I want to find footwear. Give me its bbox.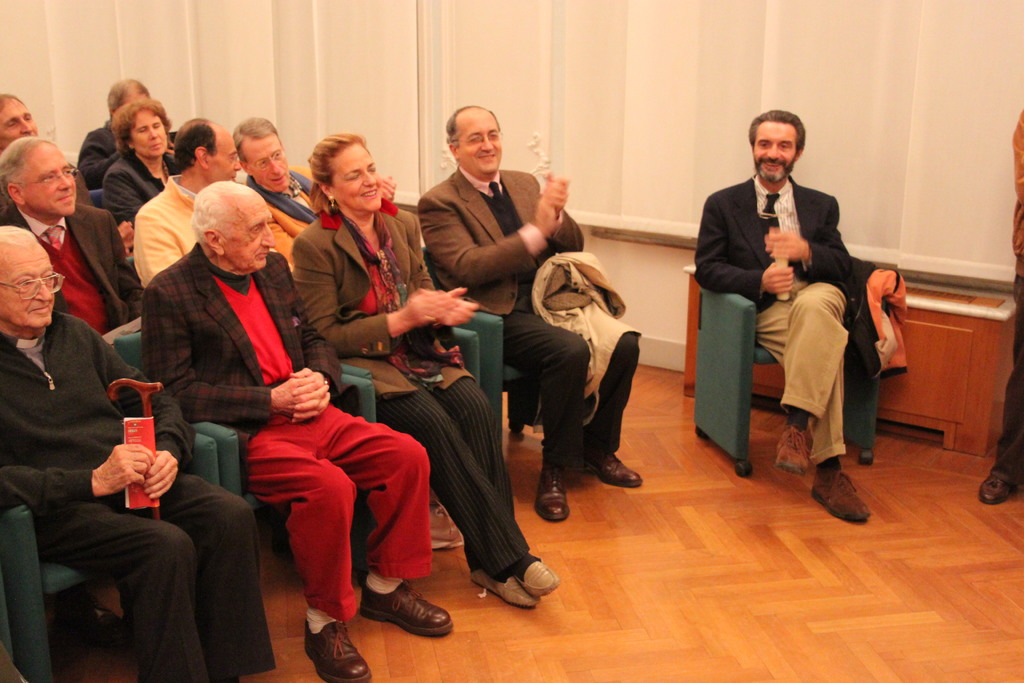
x1=532 y1=467 x2=569 y2=525.
